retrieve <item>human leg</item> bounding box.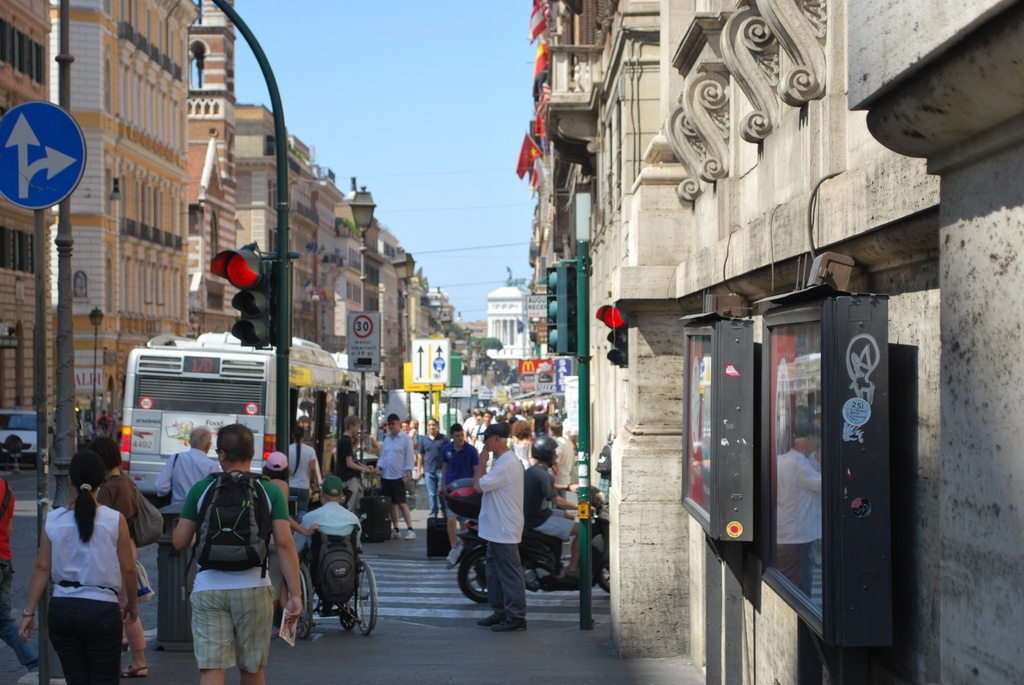
Bounding box: bbox(489, 531, 527, 631).
